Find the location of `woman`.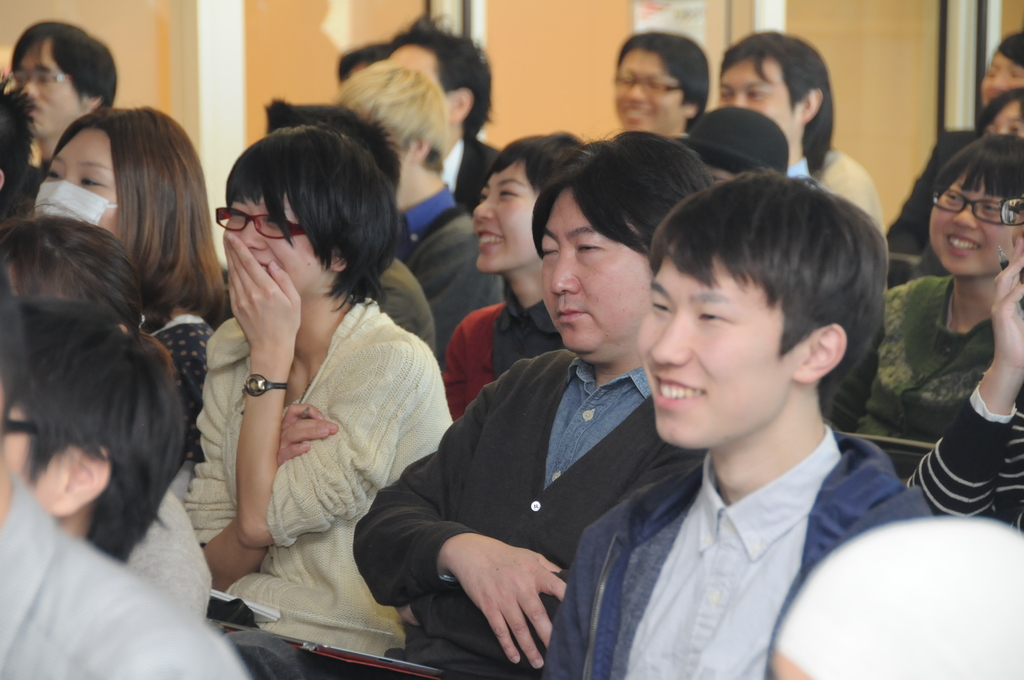
Location: Rect(21, 108, 236, 453).
